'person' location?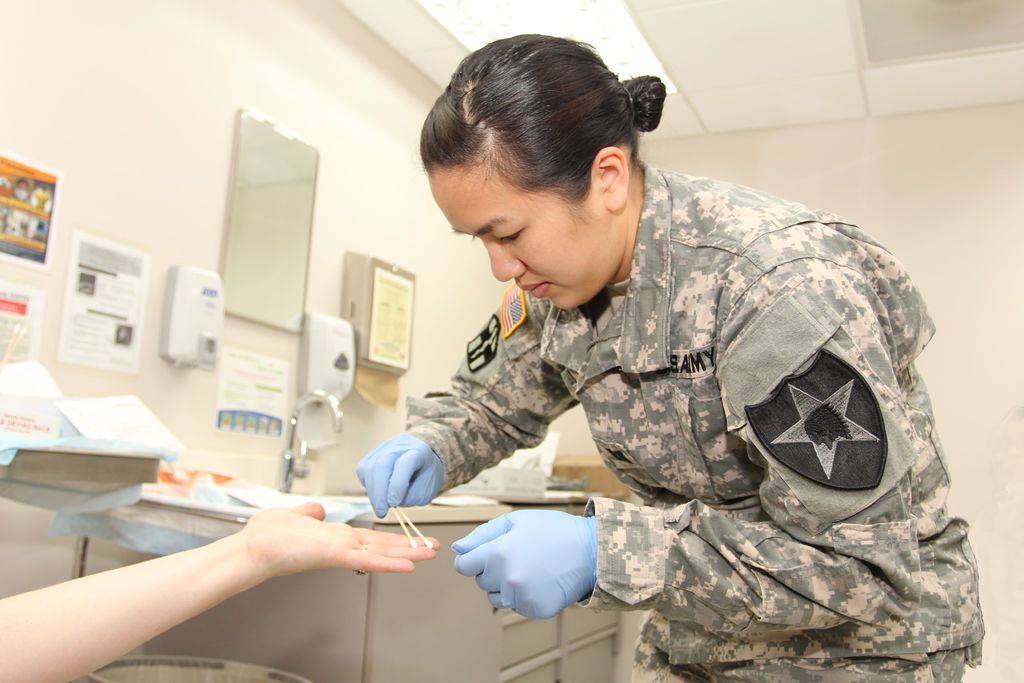
box(0, 497, 434, 682)
